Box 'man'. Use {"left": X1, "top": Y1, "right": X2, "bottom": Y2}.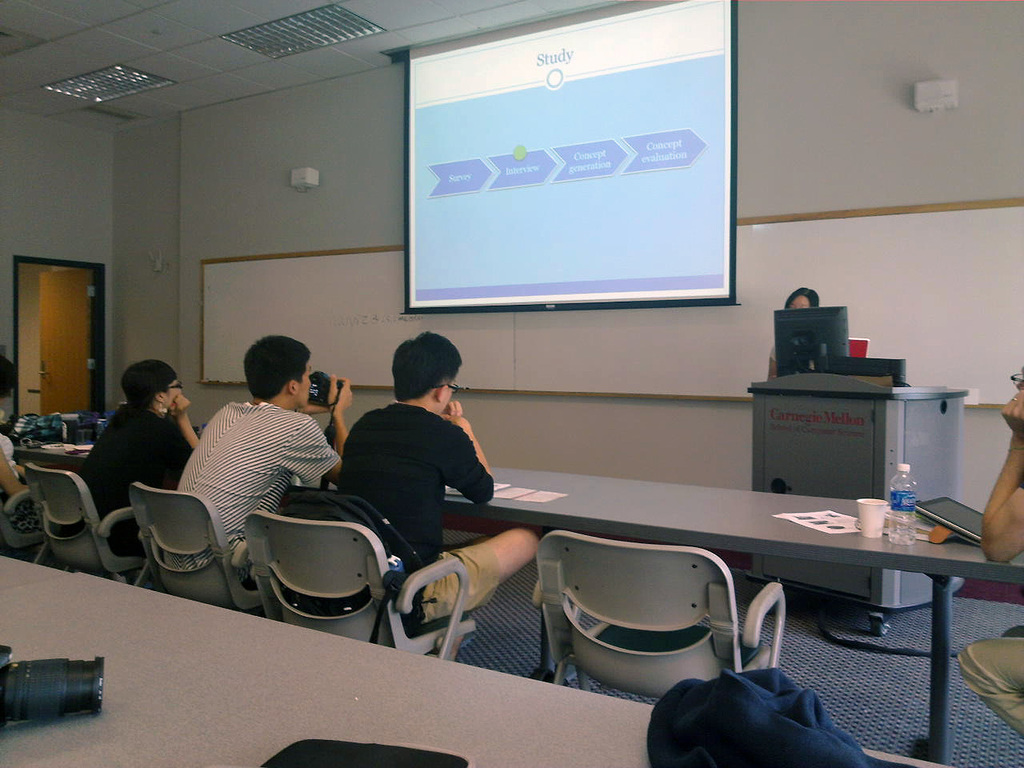
{"left": 957, "top": 365, "right": 1023, "bottom": 739}.
